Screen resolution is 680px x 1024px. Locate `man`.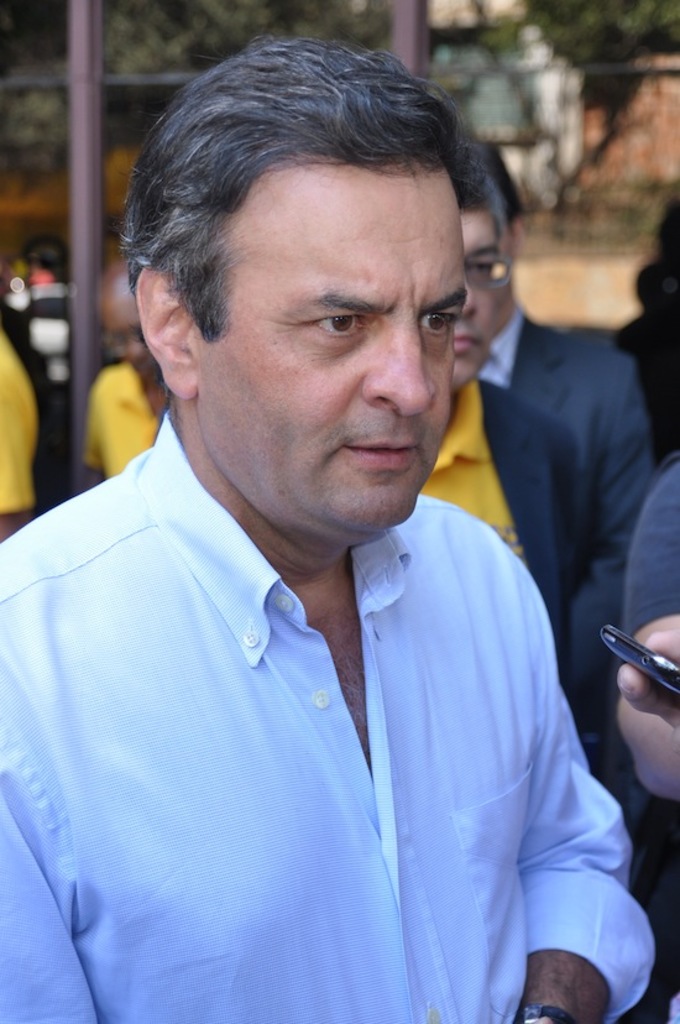
85, 252, 174, 470.
